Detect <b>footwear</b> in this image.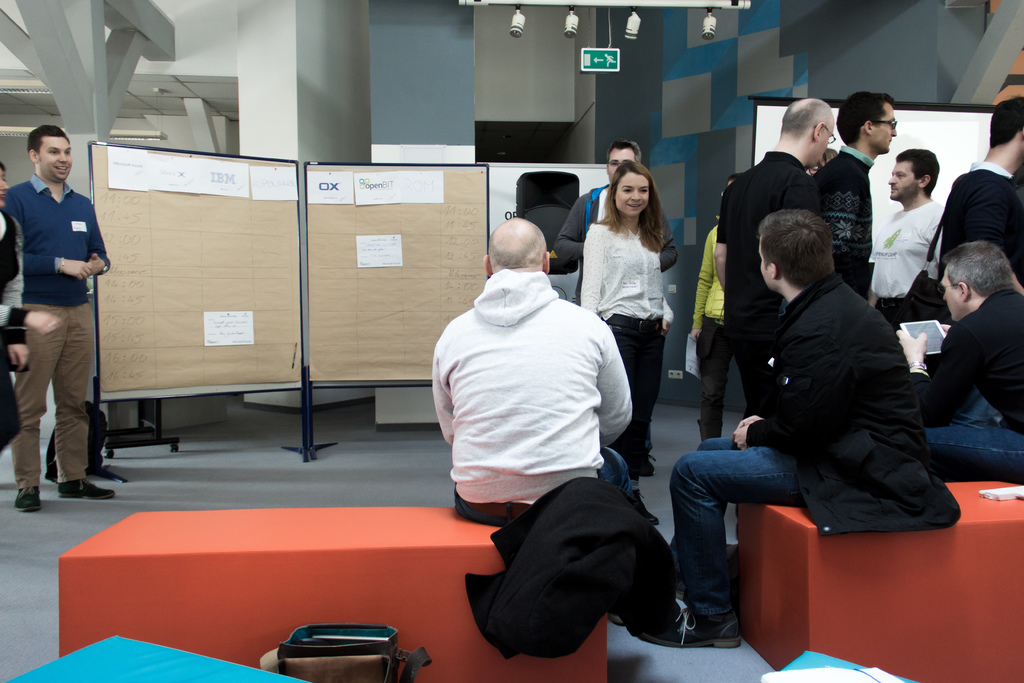
Detection: bbox=(610, 612, 624, 627).
